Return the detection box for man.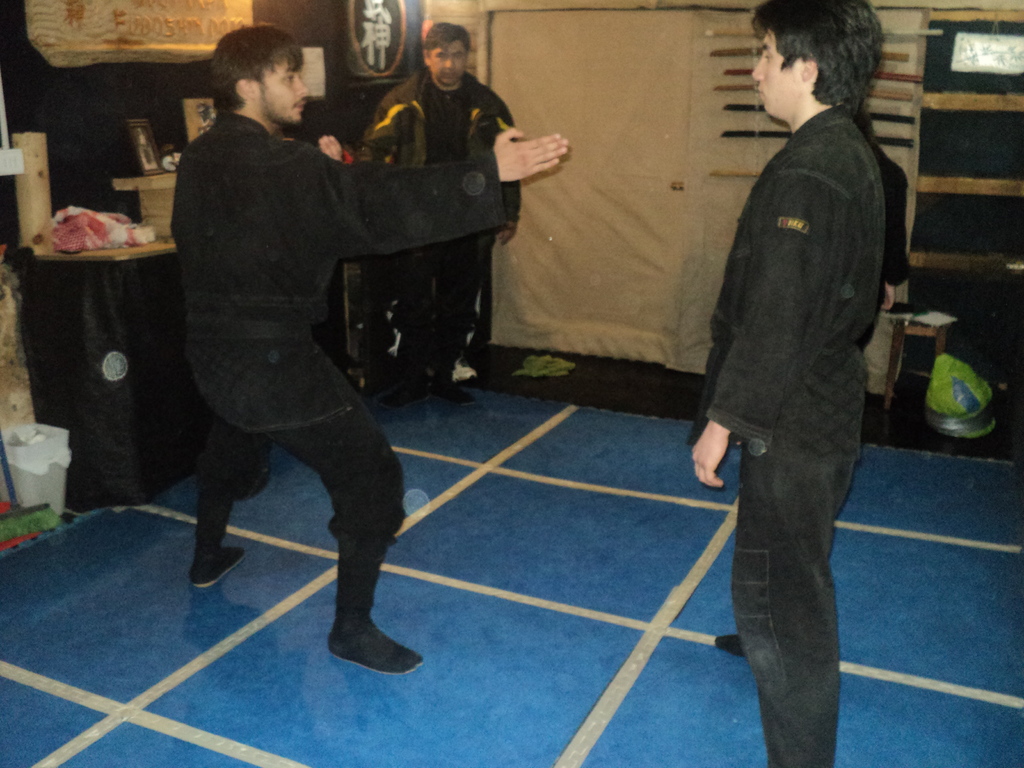
box=[356, 19, 515, 388].
